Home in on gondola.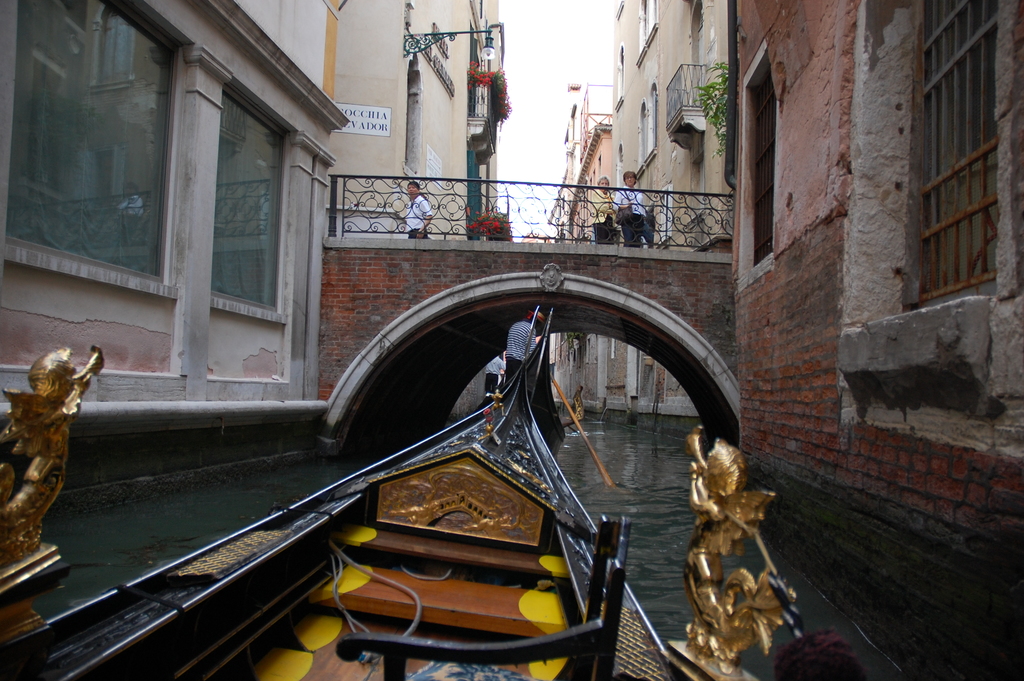
Homed in at <region>476, 305, 564, 444</region>.
